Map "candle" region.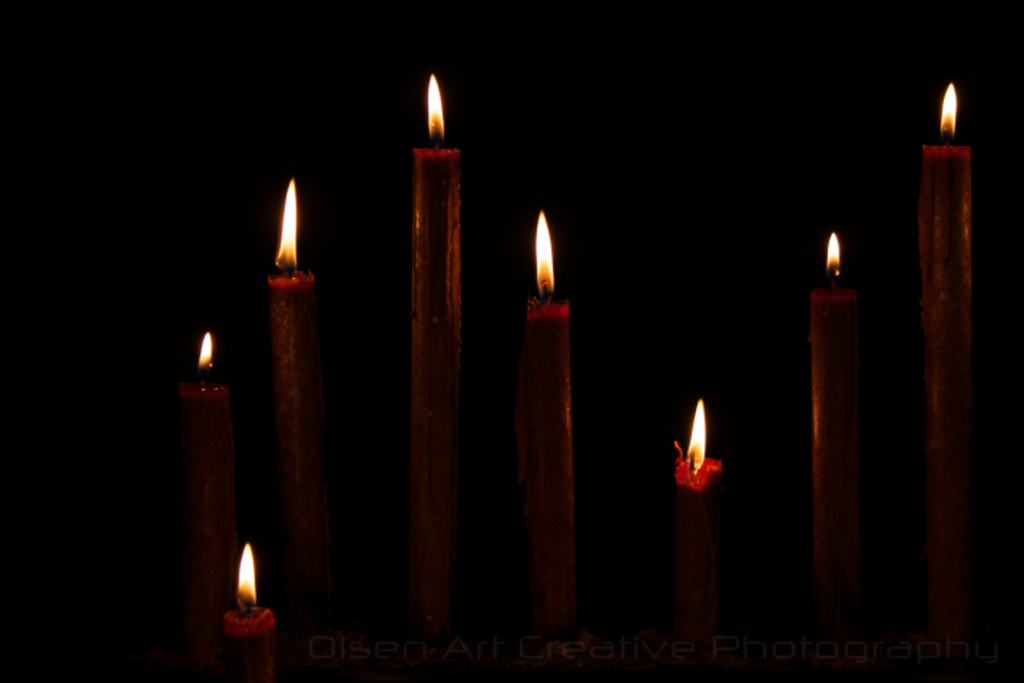
Mapped to 815/229/861/682.
